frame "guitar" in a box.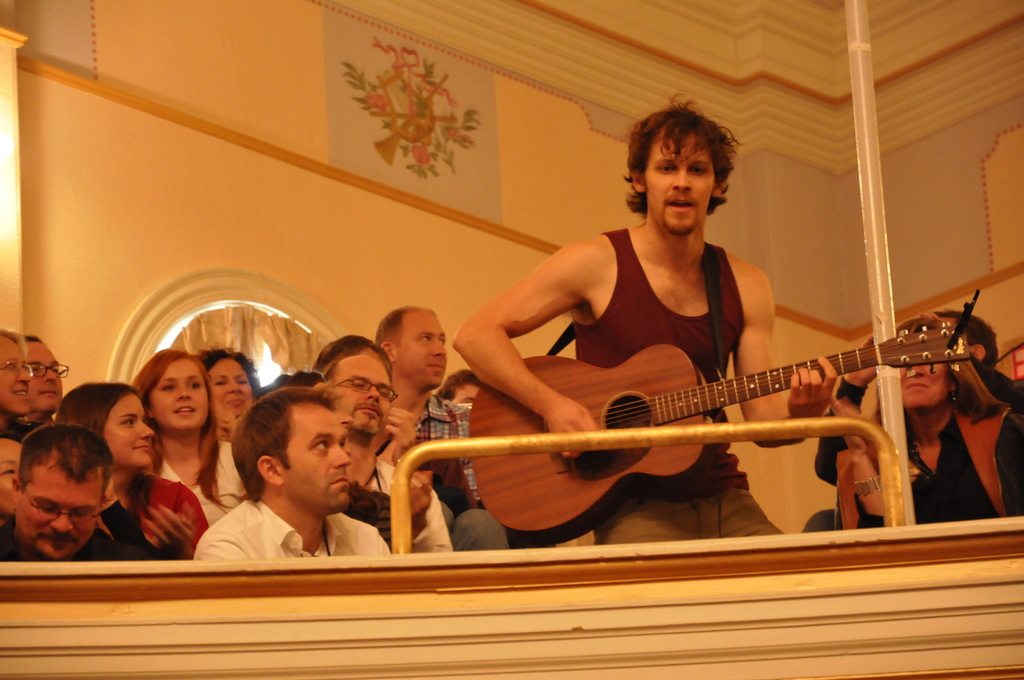
[x1=461, y1=344, x2=976, y2=549].
